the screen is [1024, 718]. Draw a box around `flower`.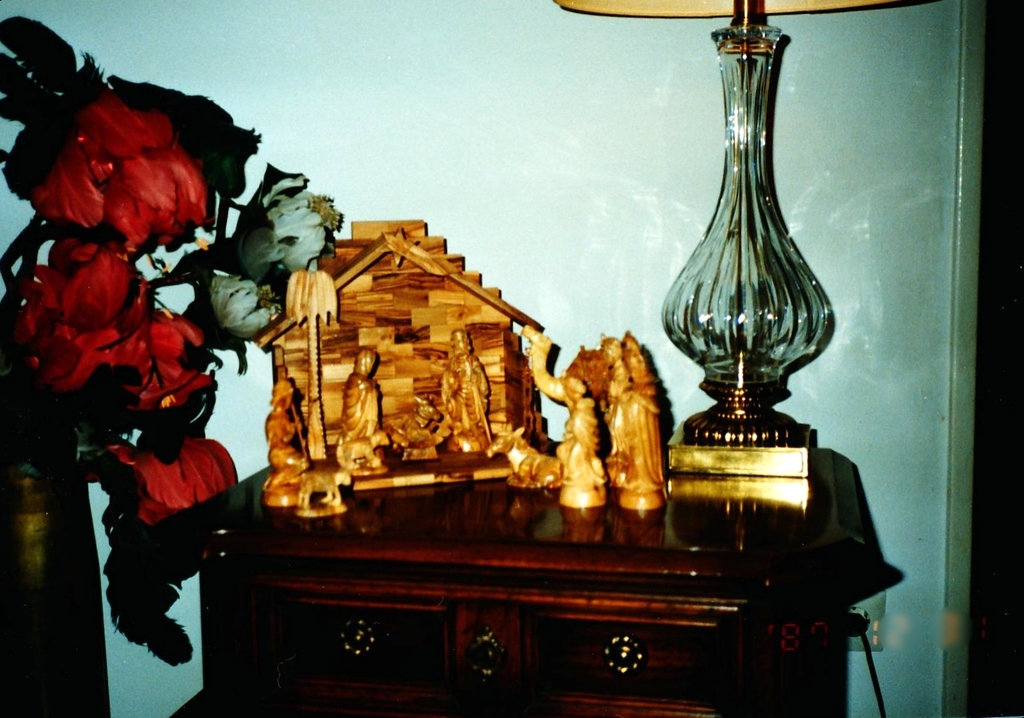
bbox=[150, 318, 225, 412].
